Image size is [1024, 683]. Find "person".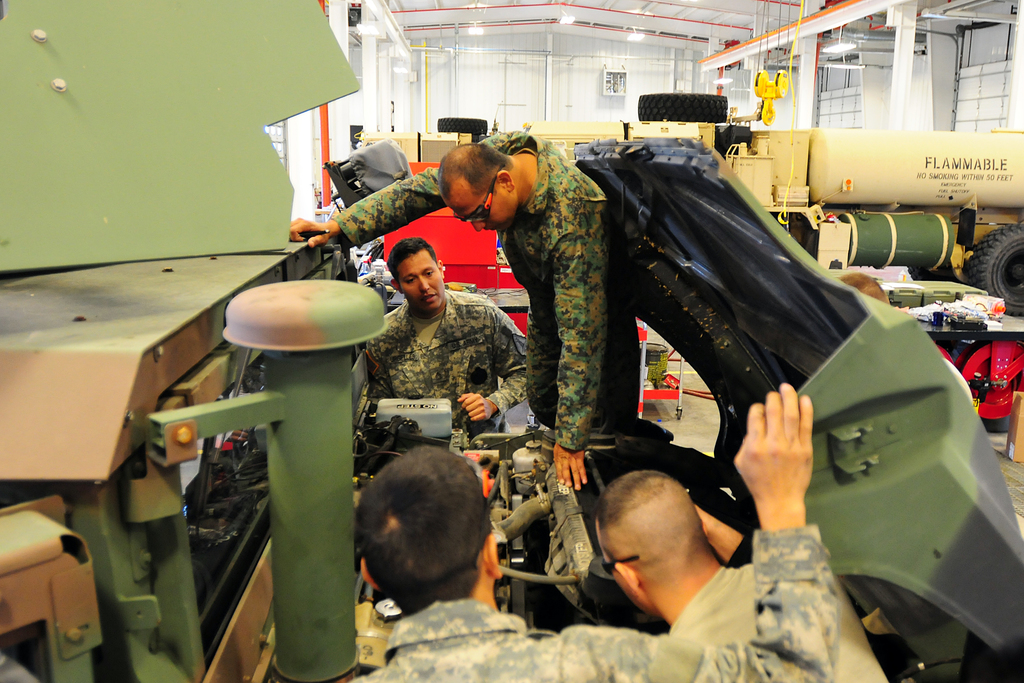
Rect(589, 467, 899, 682).
